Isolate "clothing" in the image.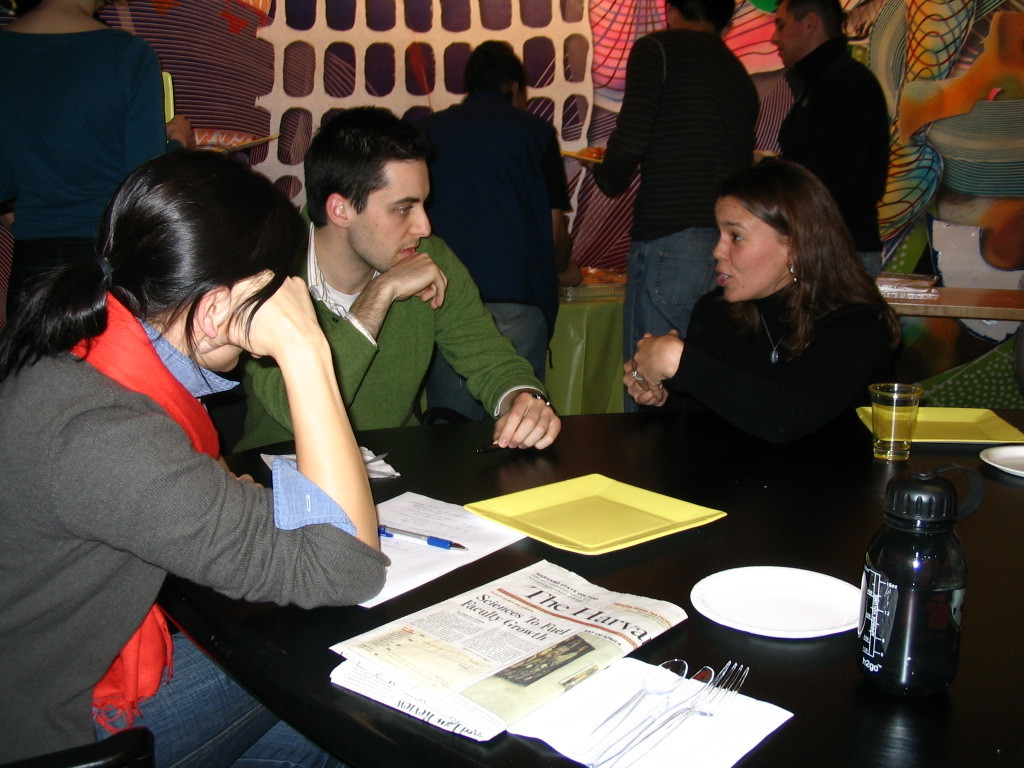
Isolated region: <box>408,92,580,430</box>.
